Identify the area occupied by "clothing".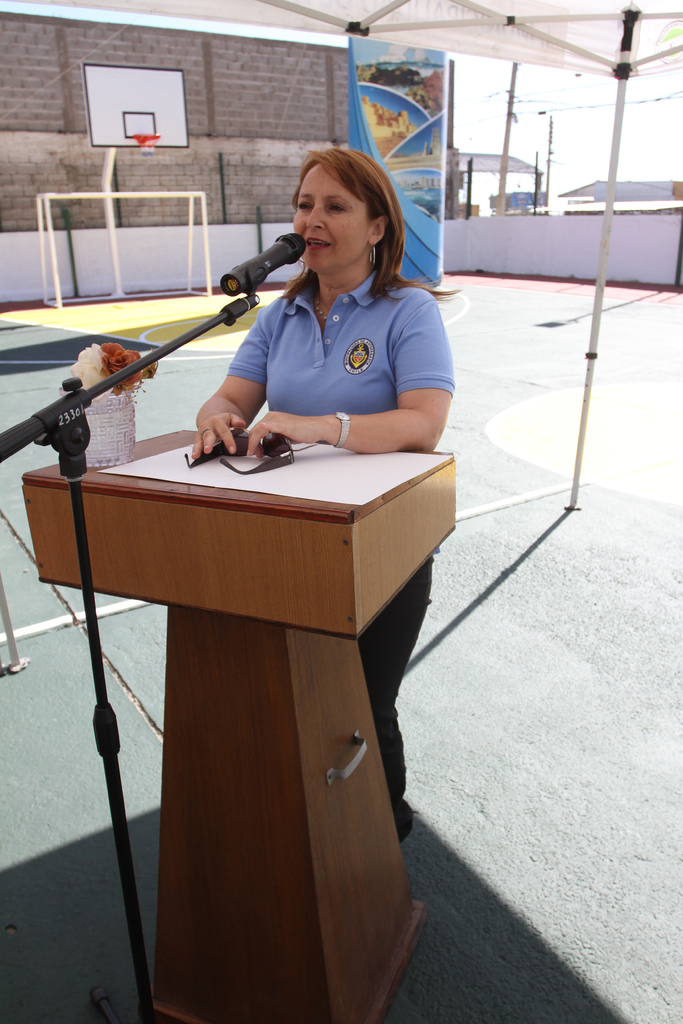
Area: <region>64, 243, 440, 938</region>.
